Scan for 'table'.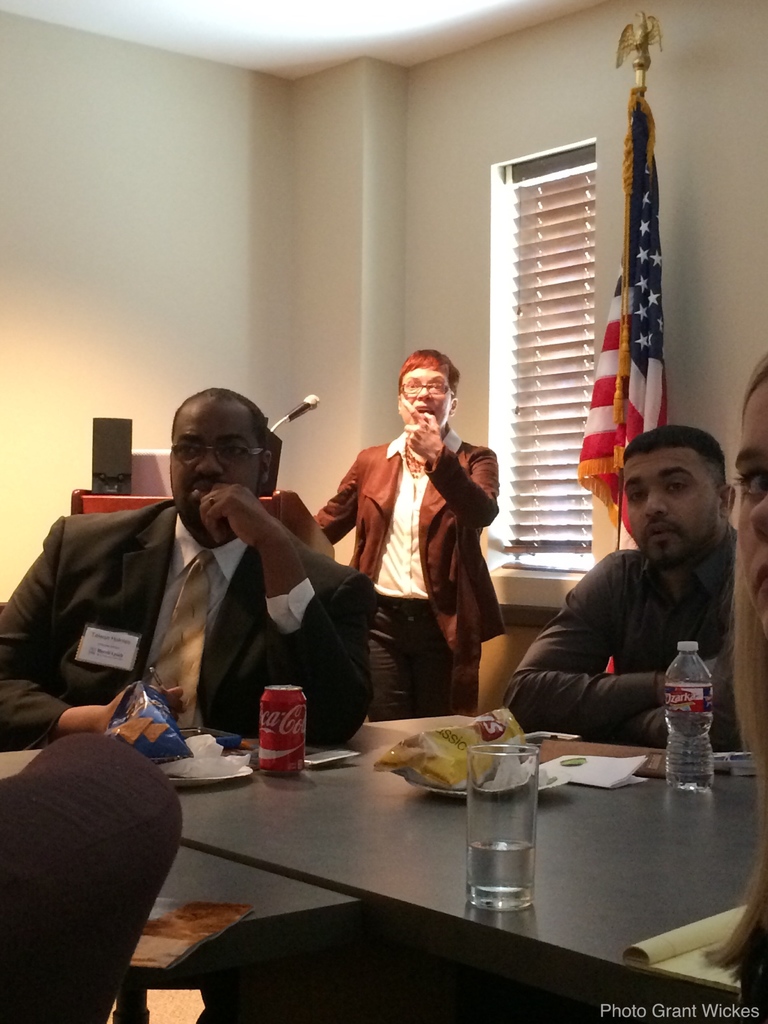
Scan result: detection(15, 693, 767, 1023).
